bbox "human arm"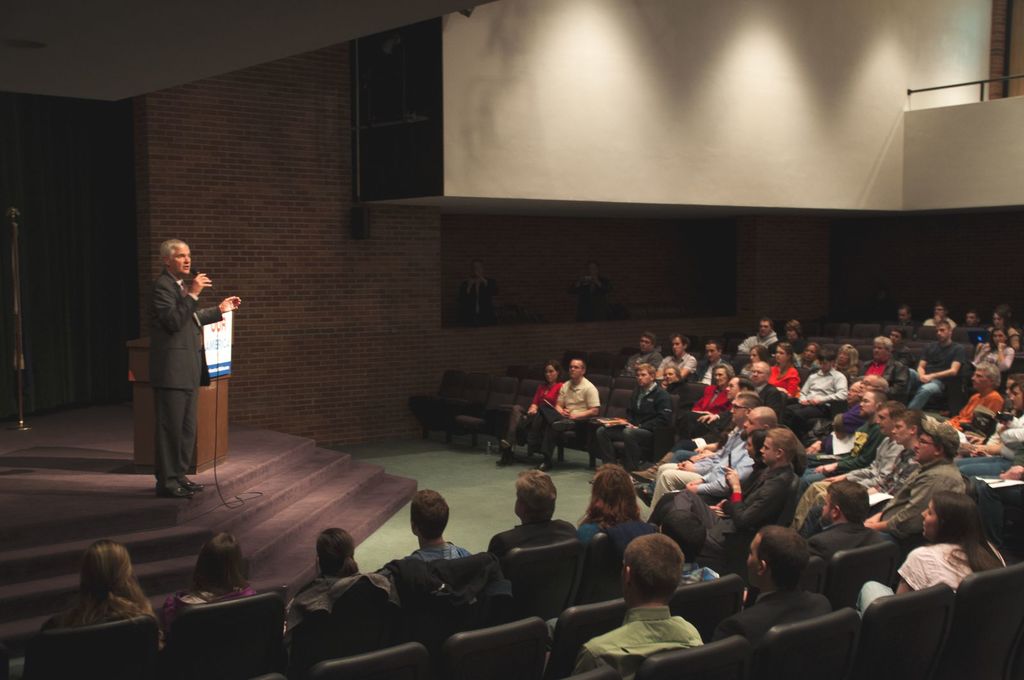
(x1=986, y1=391, x2=1007, y2=419)
